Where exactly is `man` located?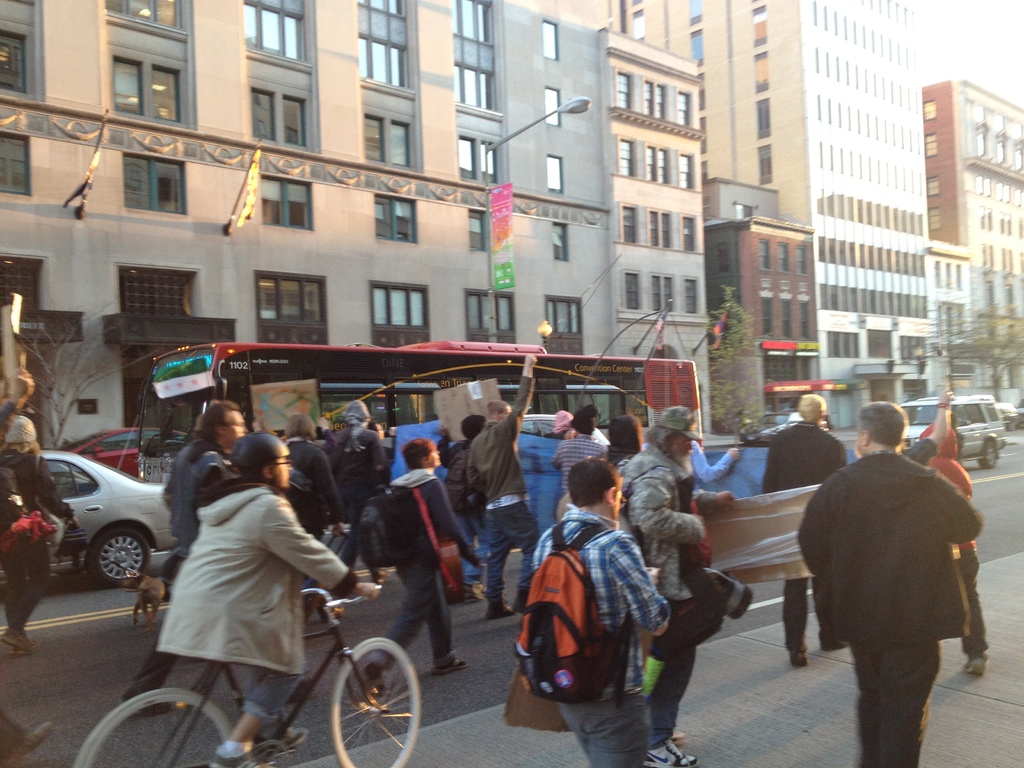
Its bounding box is Rect(466, 355, 545, 617).
